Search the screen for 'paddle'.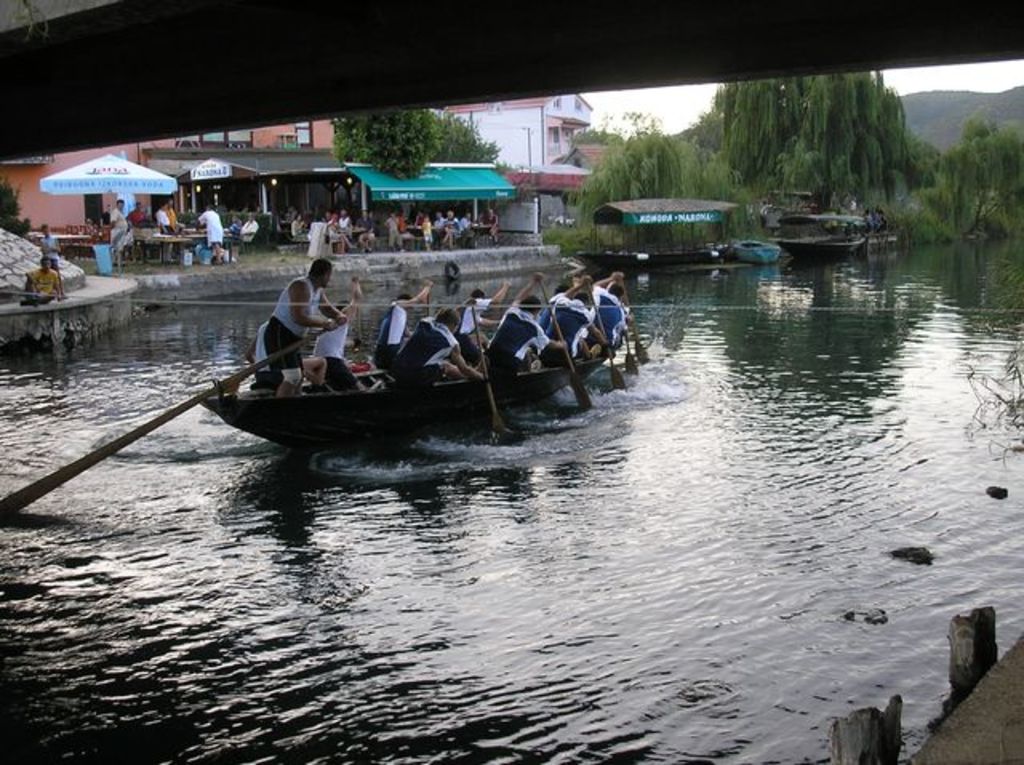
Found at 534:277:587:411.
